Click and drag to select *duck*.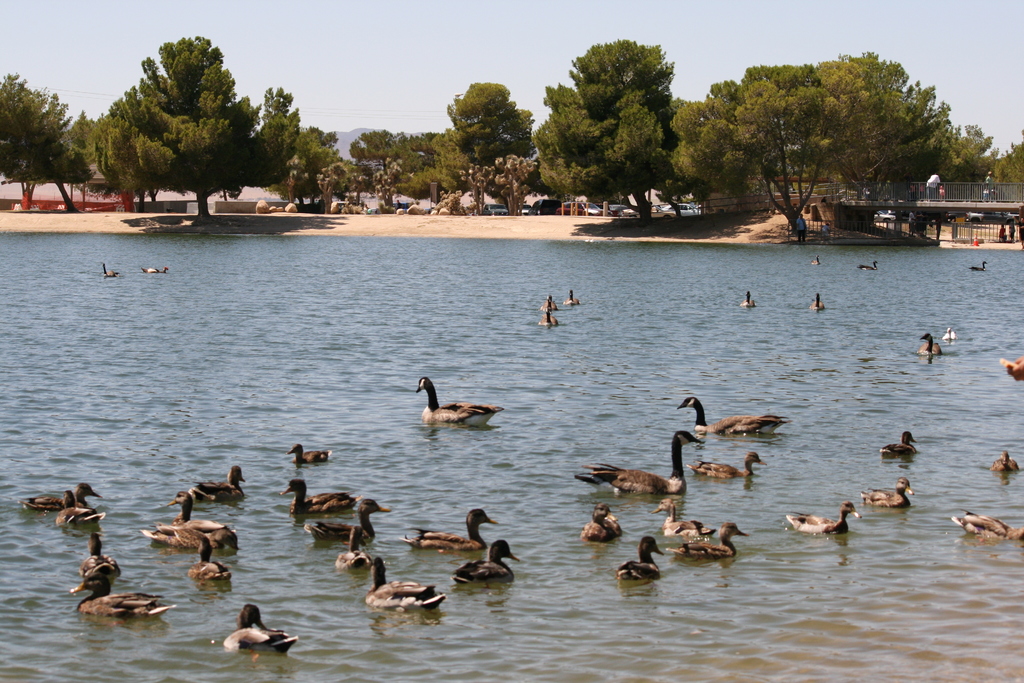
Selection: [left=540, top=312, right=560, bottom=325].
